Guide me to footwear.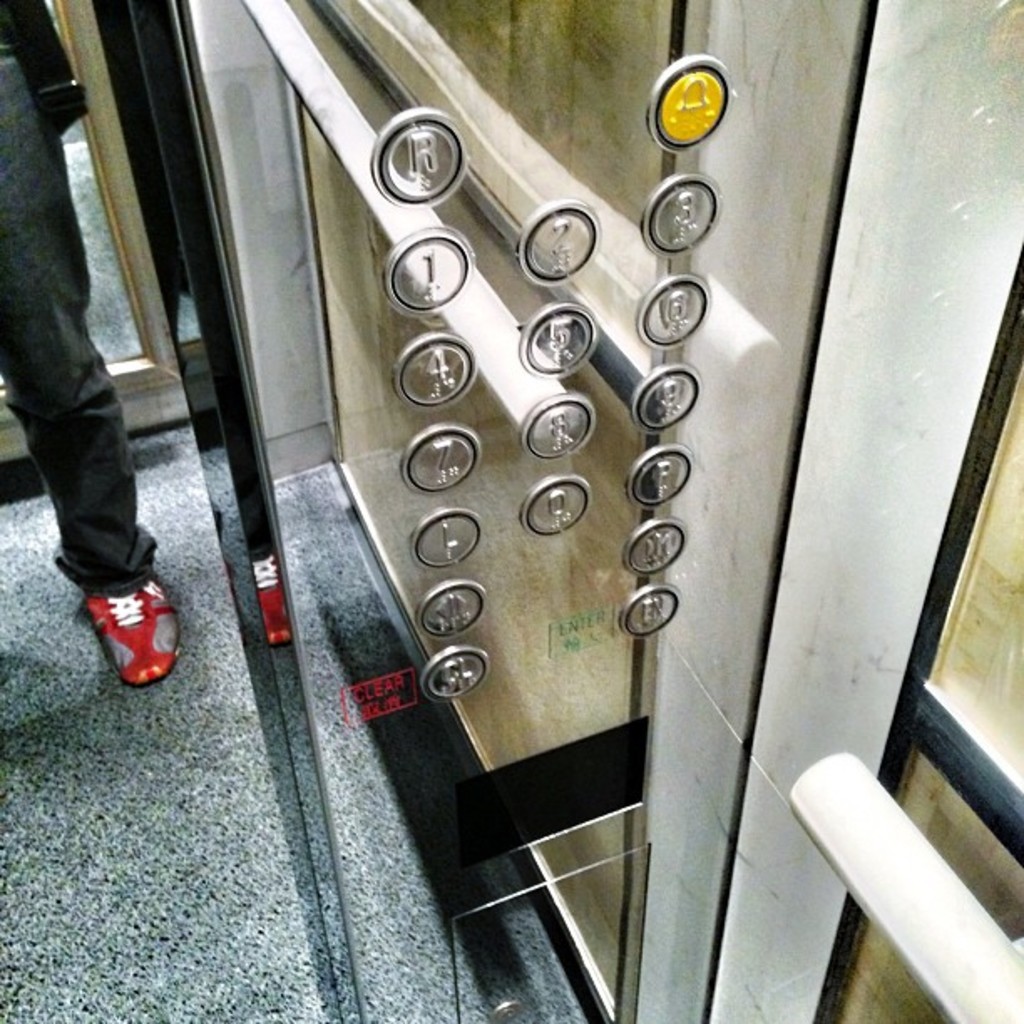
Guidance: 67:564:167:699.
